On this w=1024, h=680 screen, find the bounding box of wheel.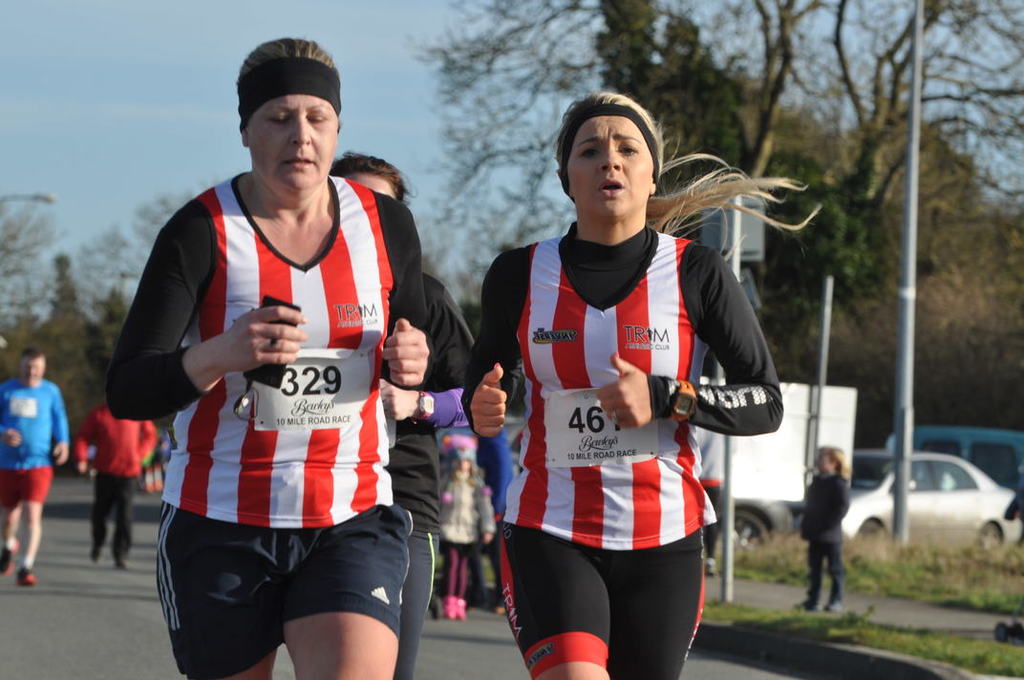
Bounding box: bbox=(979, 521, 1008, 550).
